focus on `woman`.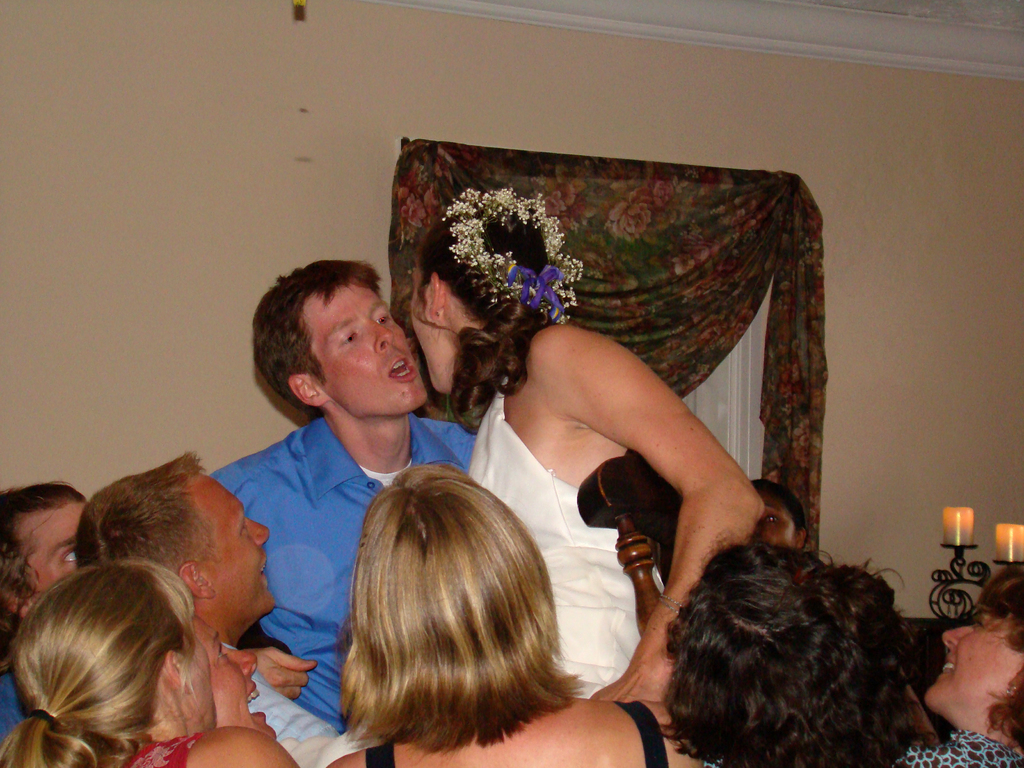
Focused at (left=929, top=557, right=1023, bottom=756).
